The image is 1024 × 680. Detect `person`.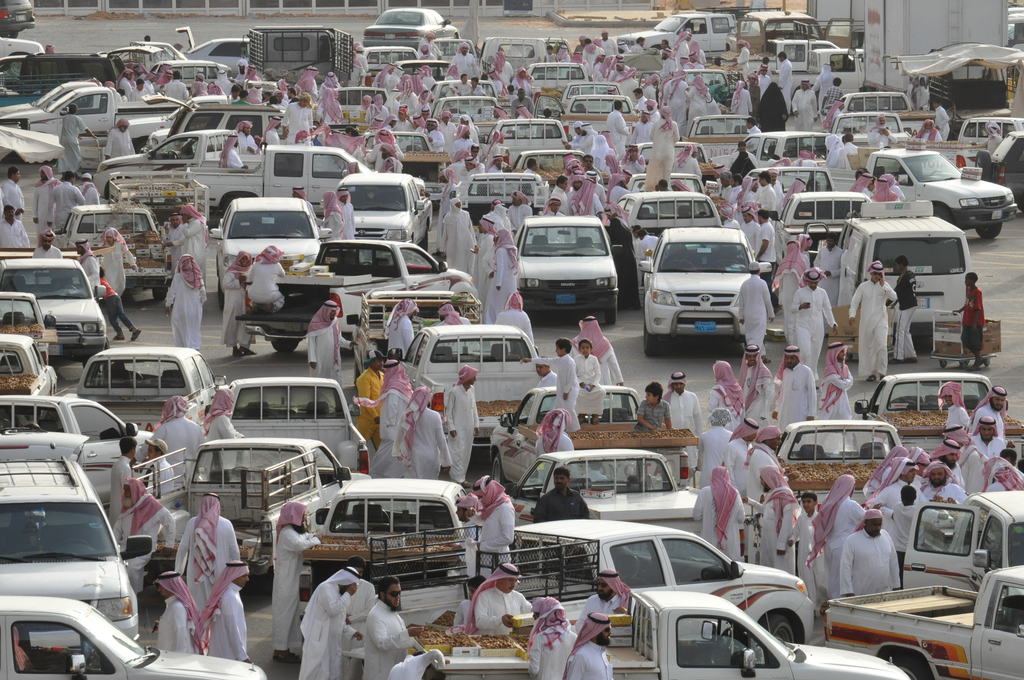
Detection: 952, 269, 982, 368.
